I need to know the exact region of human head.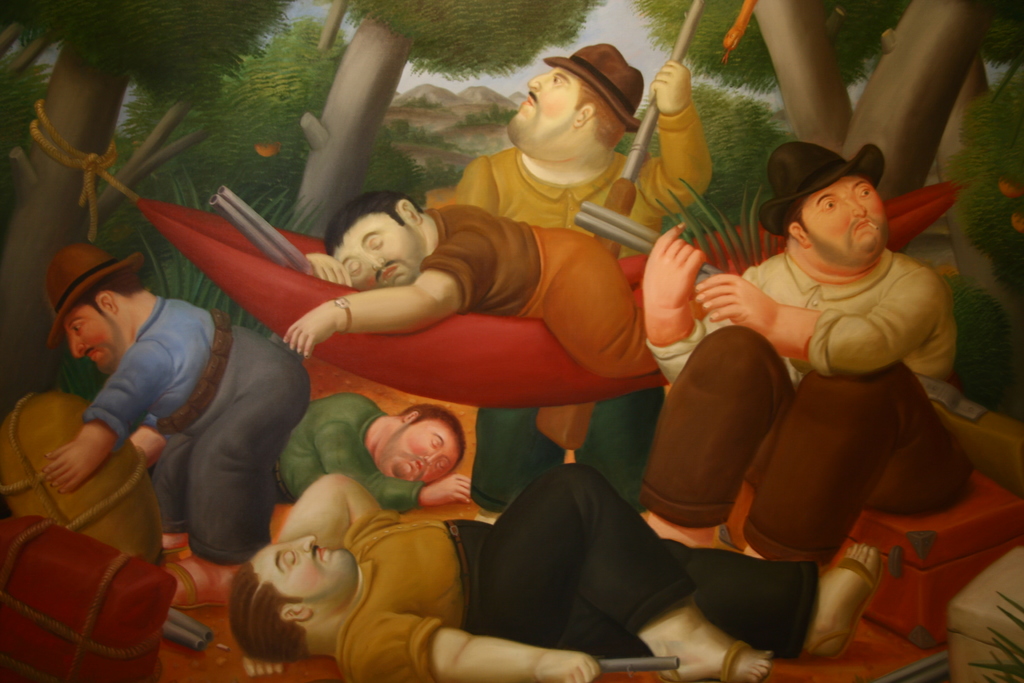
Region: 45/242/145/383.
